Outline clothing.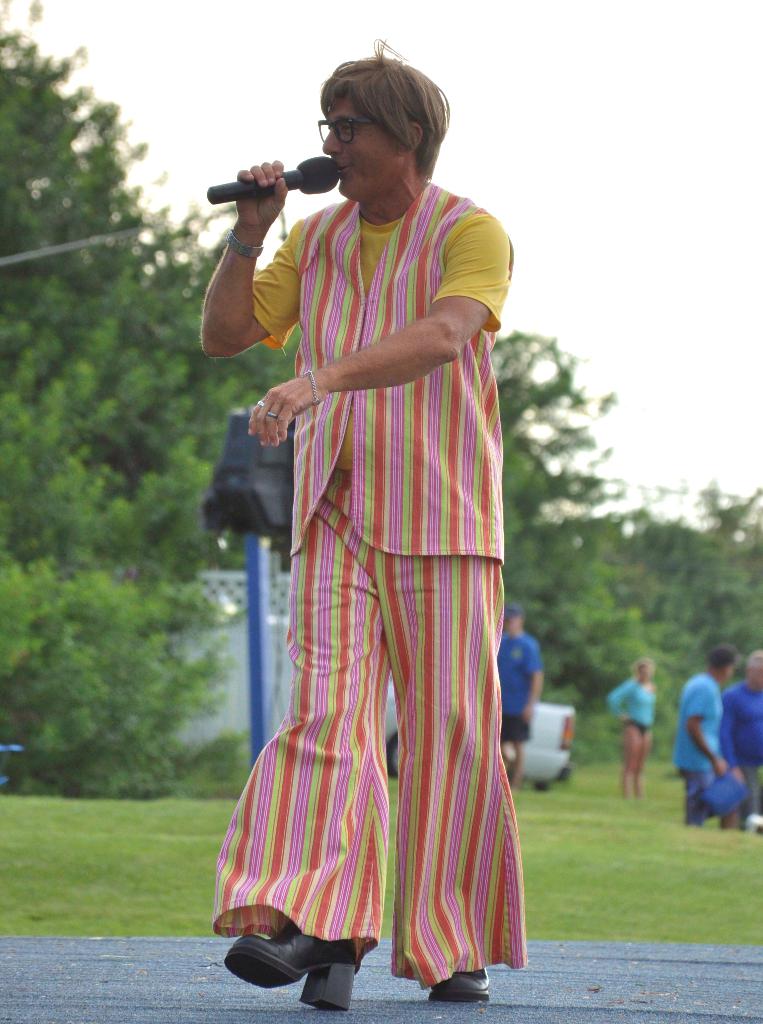
Outline: (left=225, top=169, right=527, bottom=987).
